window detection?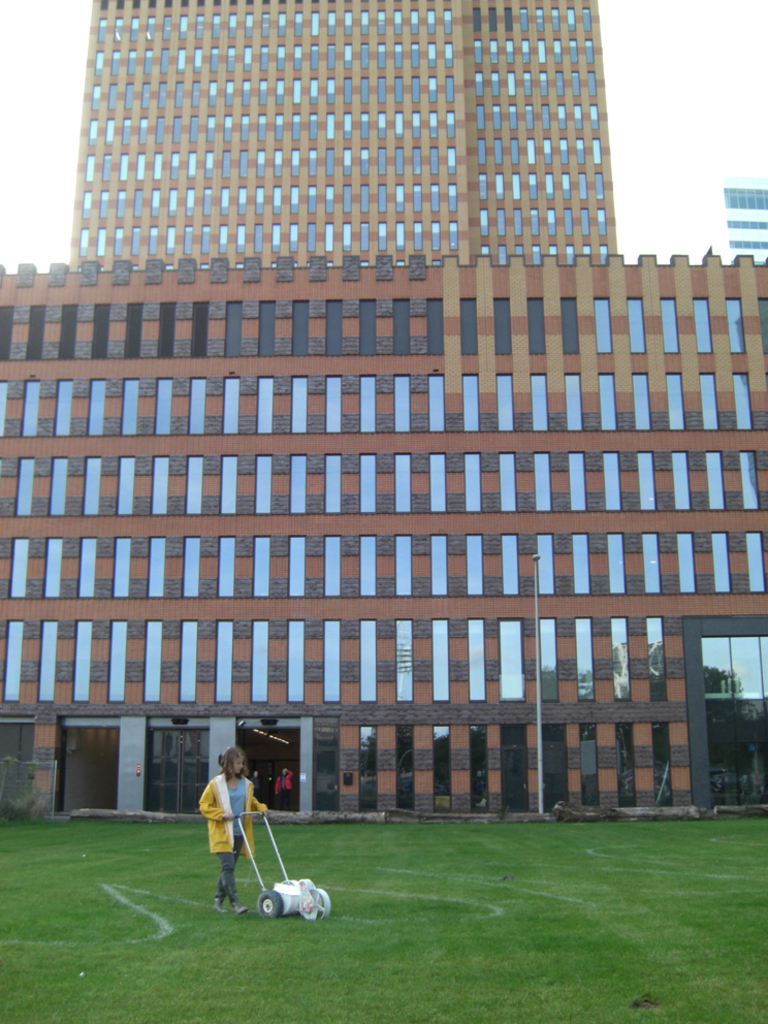
<box>155,377,172,438</box>
